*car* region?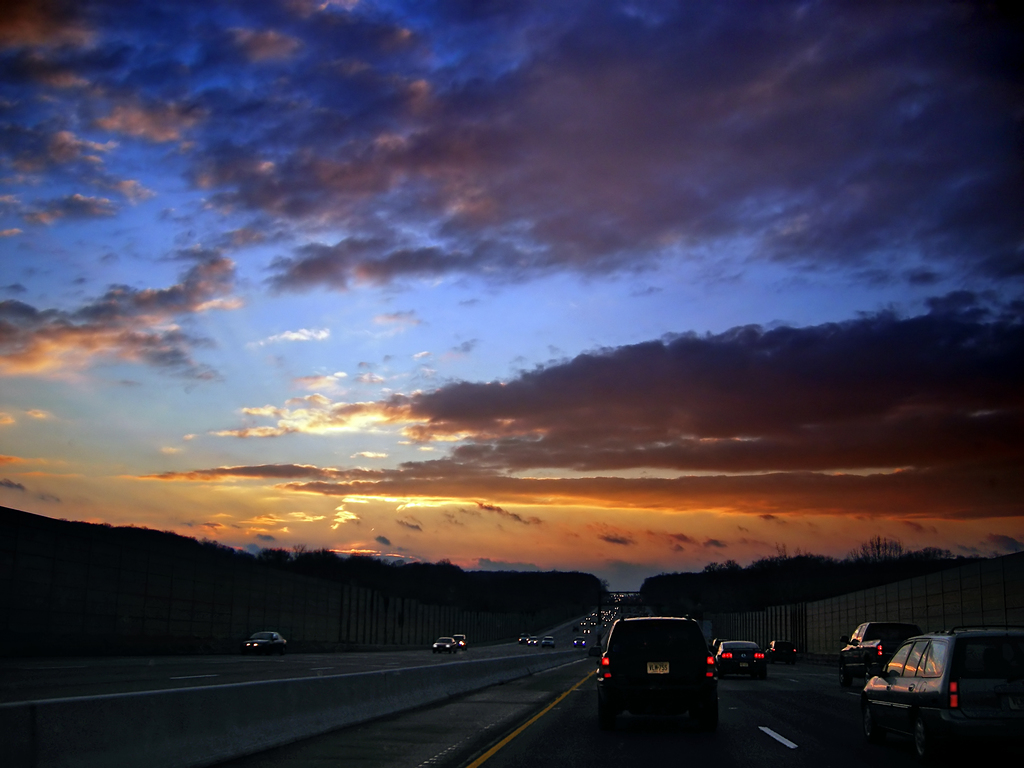
x1=837, y1=622, x2=922, y2=689
